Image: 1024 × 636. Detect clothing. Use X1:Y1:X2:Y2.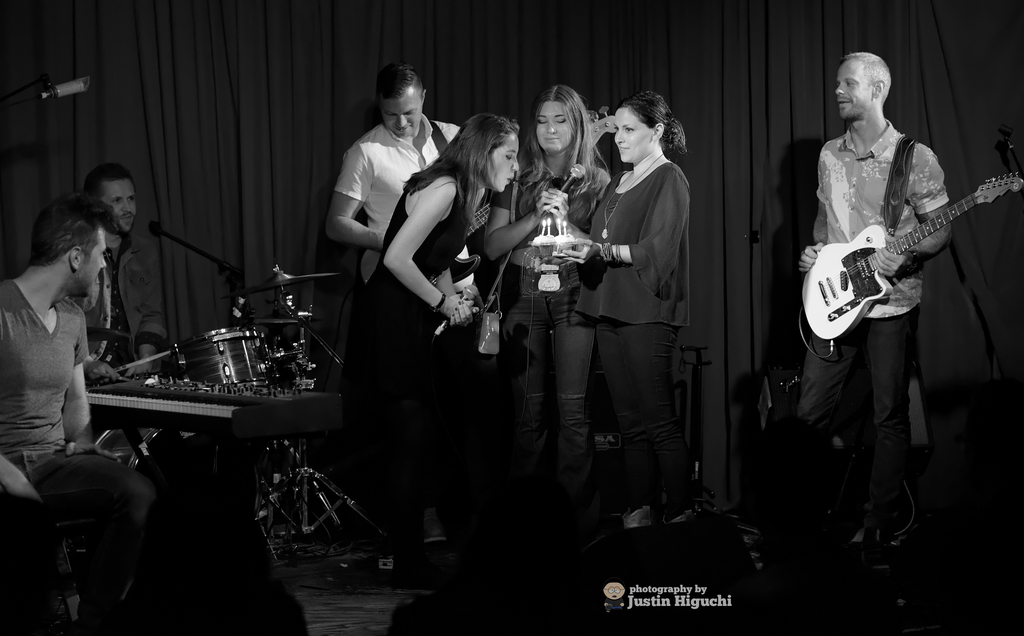
489:165:614:536.
